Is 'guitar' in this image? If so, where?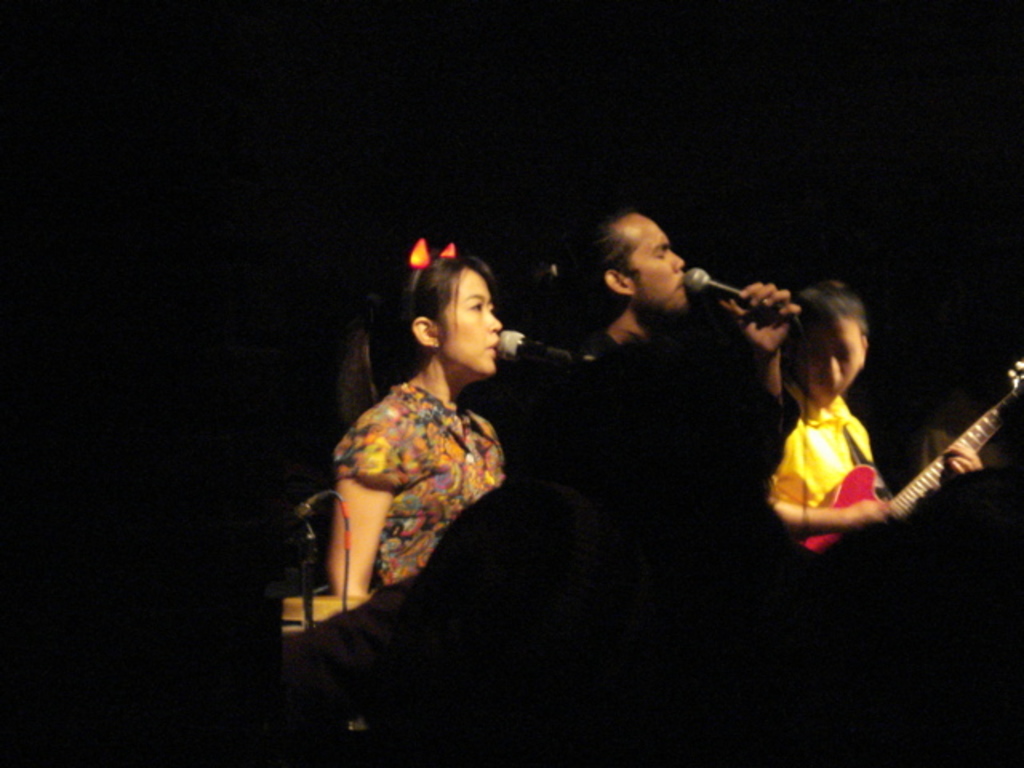
Yes, at left=795, top=360, right=1022, bottom=555.
